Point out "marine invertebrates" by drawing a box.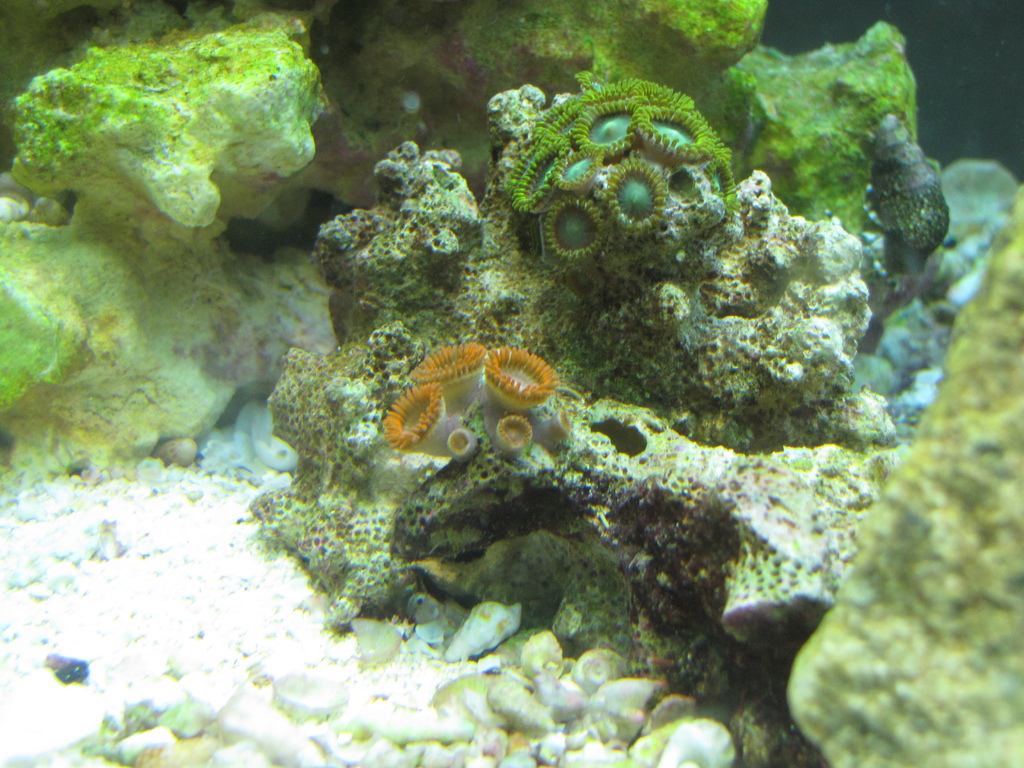
bbox=(354, 612, 412, 669).
